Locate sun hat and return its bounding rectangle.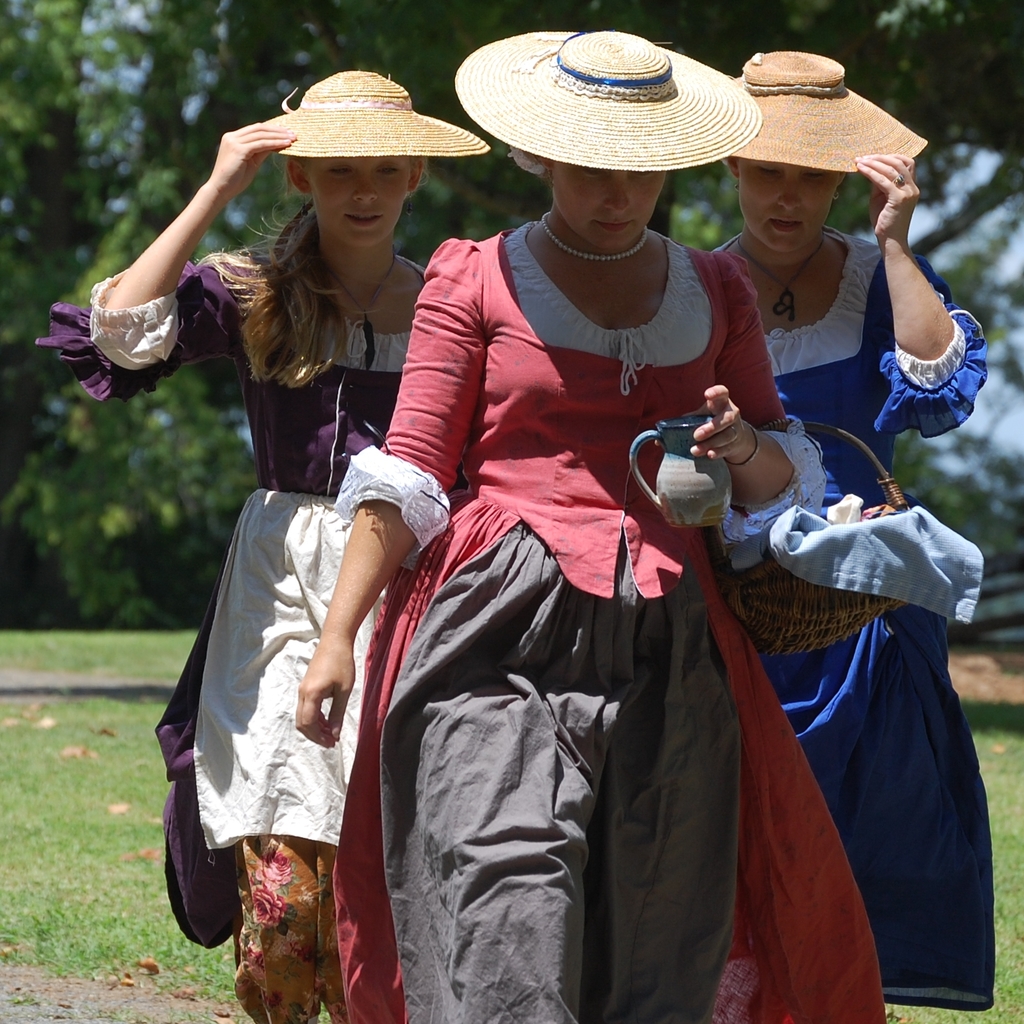
bbox(455, 27, 769, 183).
